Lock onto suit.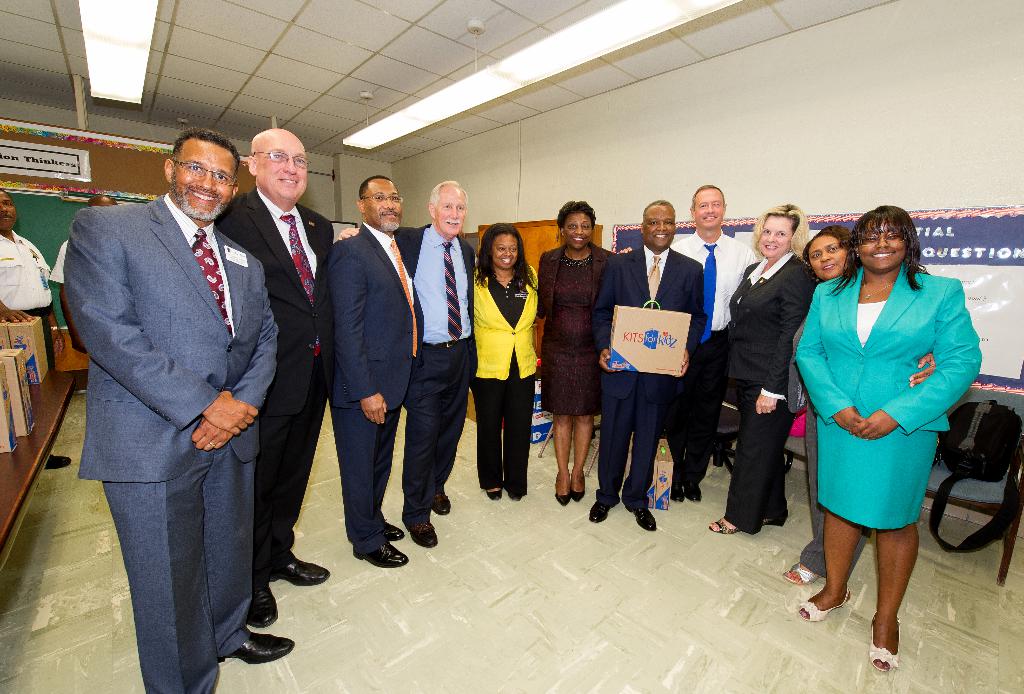
Locked: (472, 264, 541, 494).
